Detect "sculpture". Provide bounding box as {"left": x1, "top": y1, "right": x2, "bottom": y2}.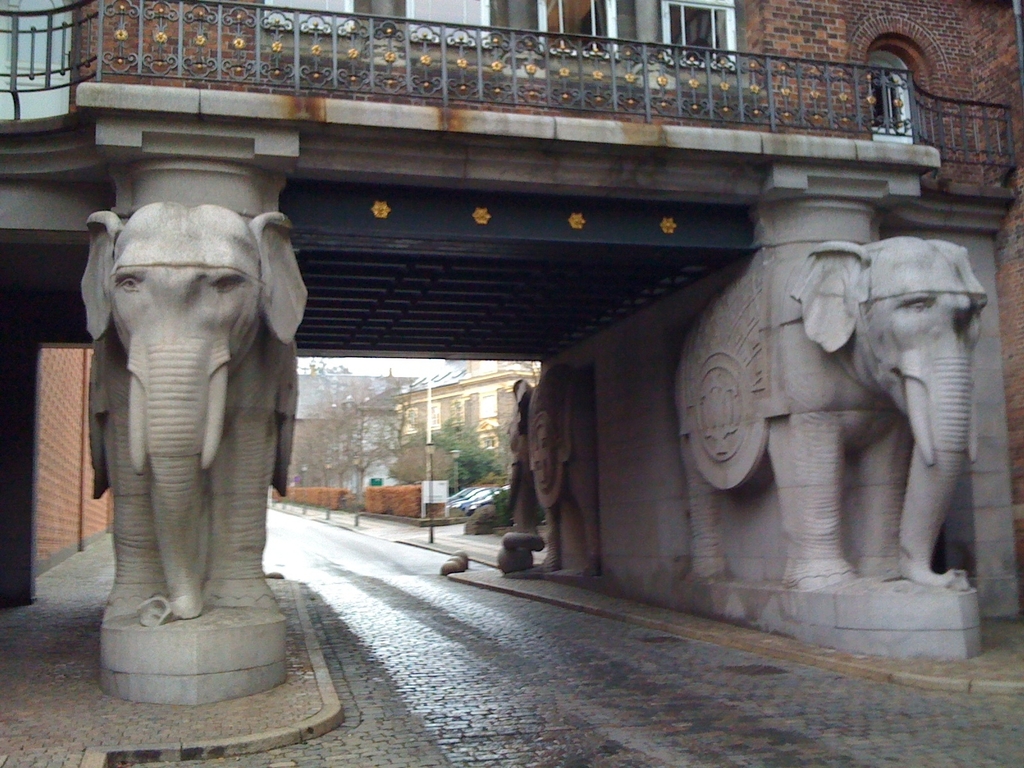
{"left": 72, "top": 195, "right": 307, "bottom": 626}.
